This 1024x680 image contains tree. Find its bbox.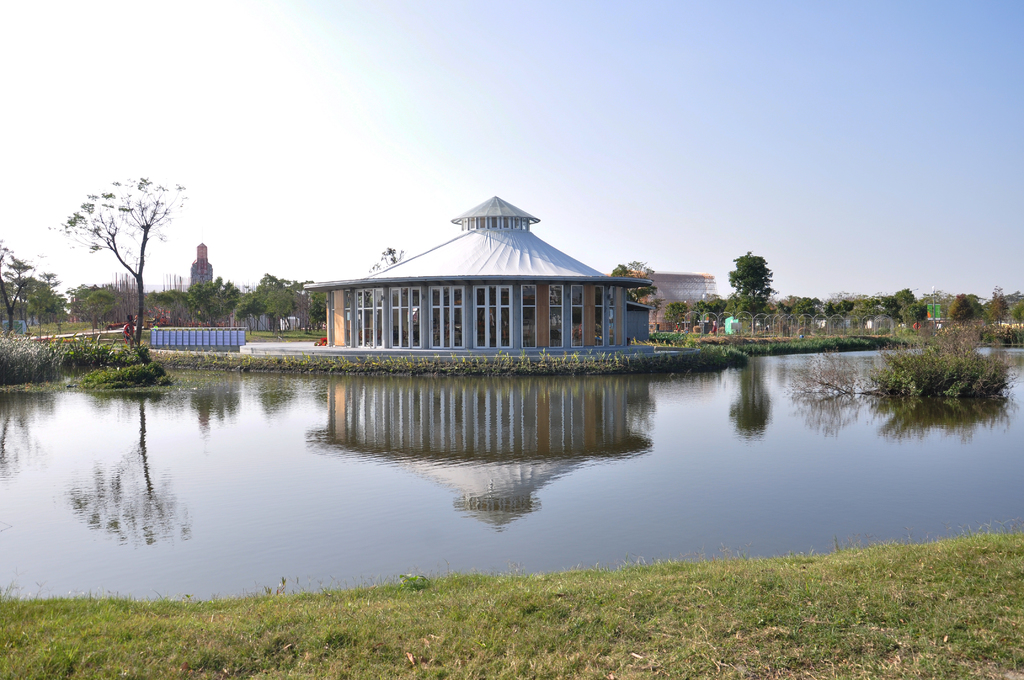
(707, 297, 727, 333).
